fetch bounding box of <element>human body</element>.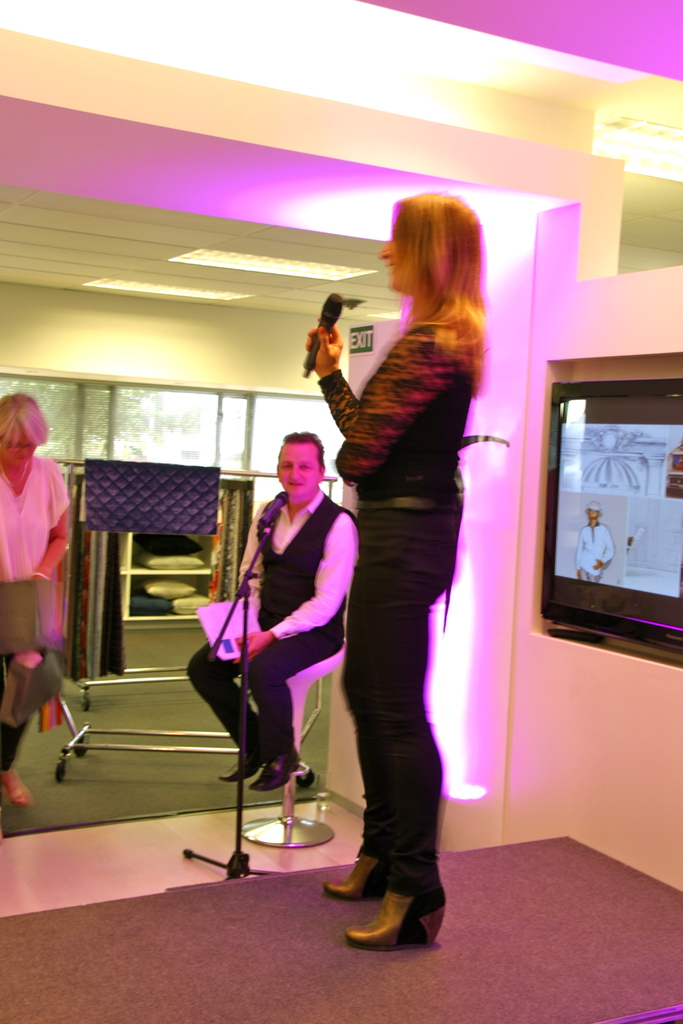
Bbox: <region>579, 503, 612, 586</region>.
